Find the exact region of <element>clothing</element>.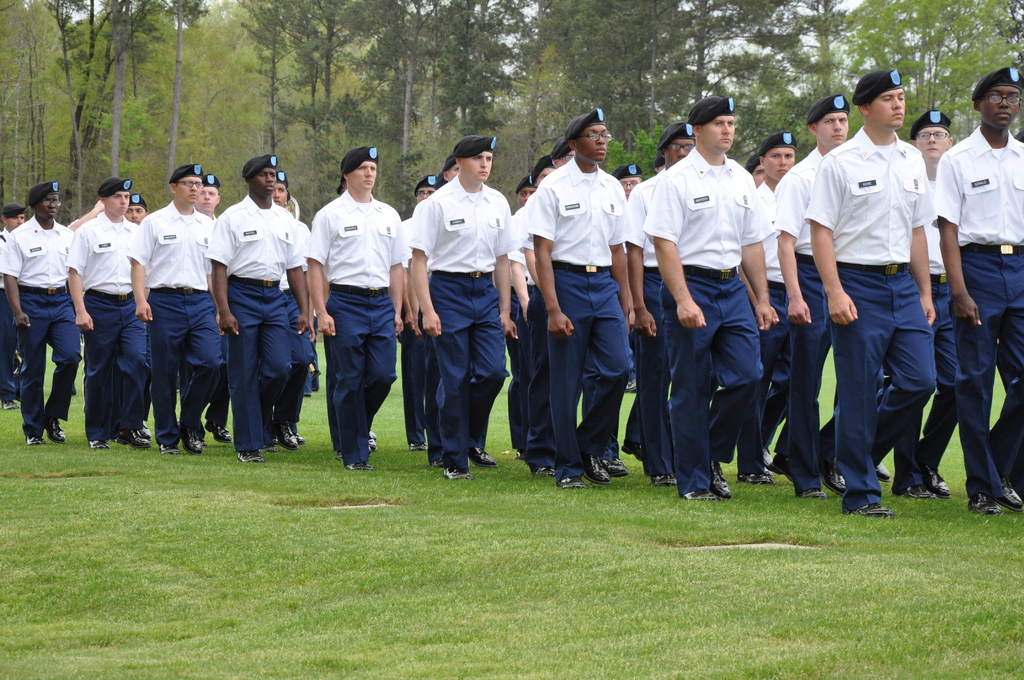
Exact region: pyautogui.locateOnScreen(933, 122, 1023, 499).
